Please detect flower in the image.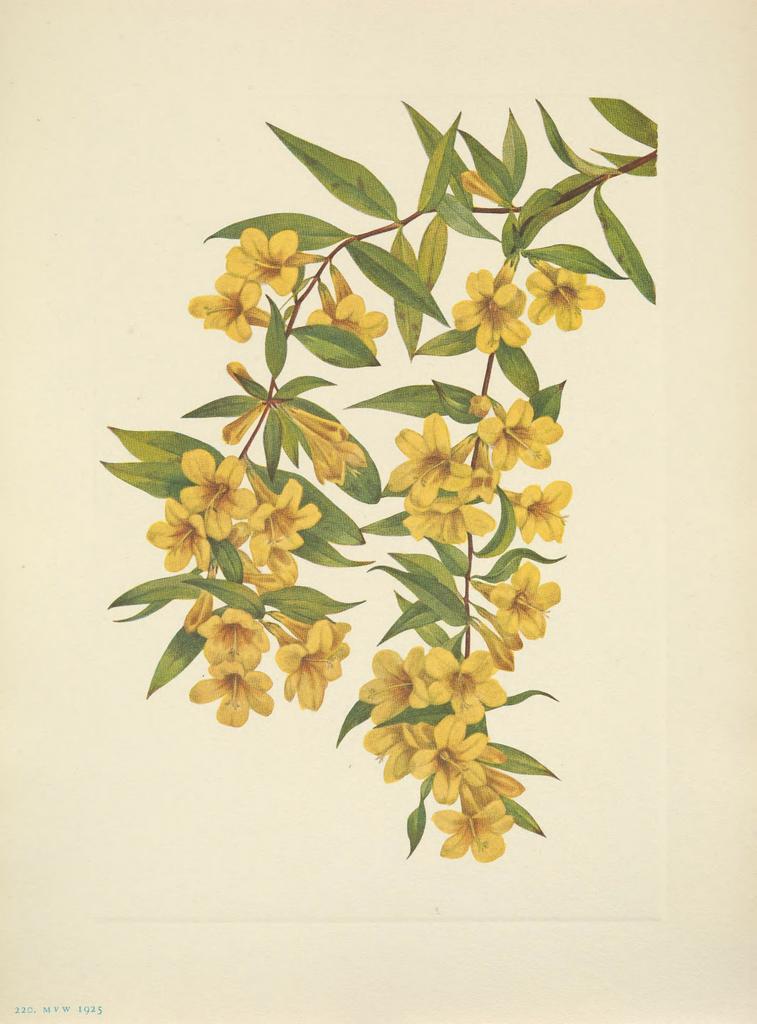
{"x1": 521, "y1": 266, "x2": 597, "y2": 344}.
